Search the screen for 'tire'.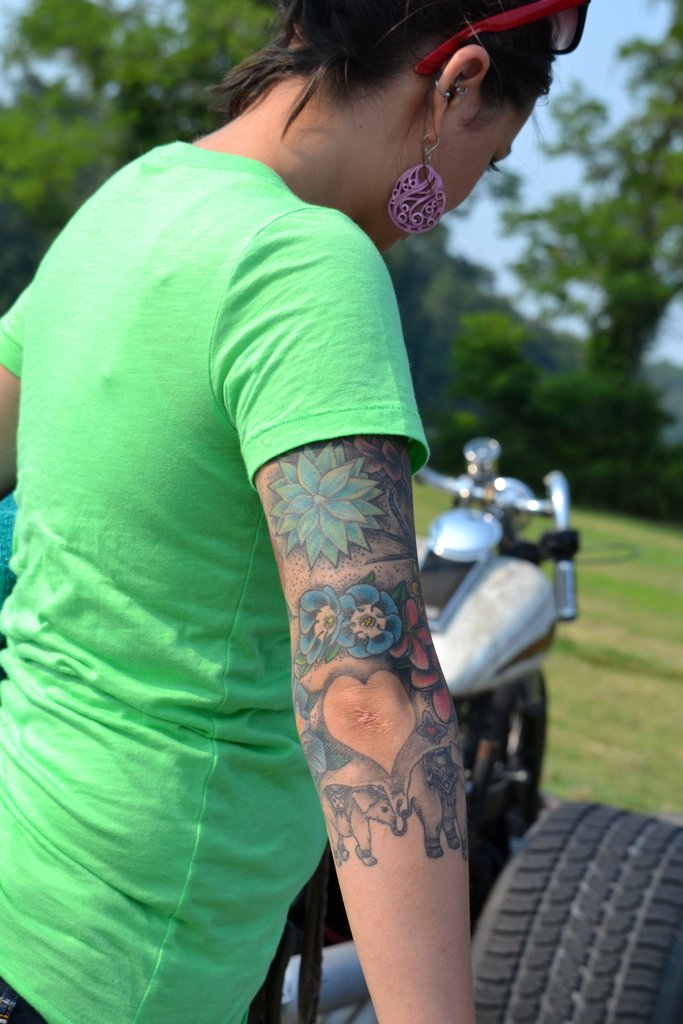
Found at [left=484, top=803, right=655, bottom=1012].
